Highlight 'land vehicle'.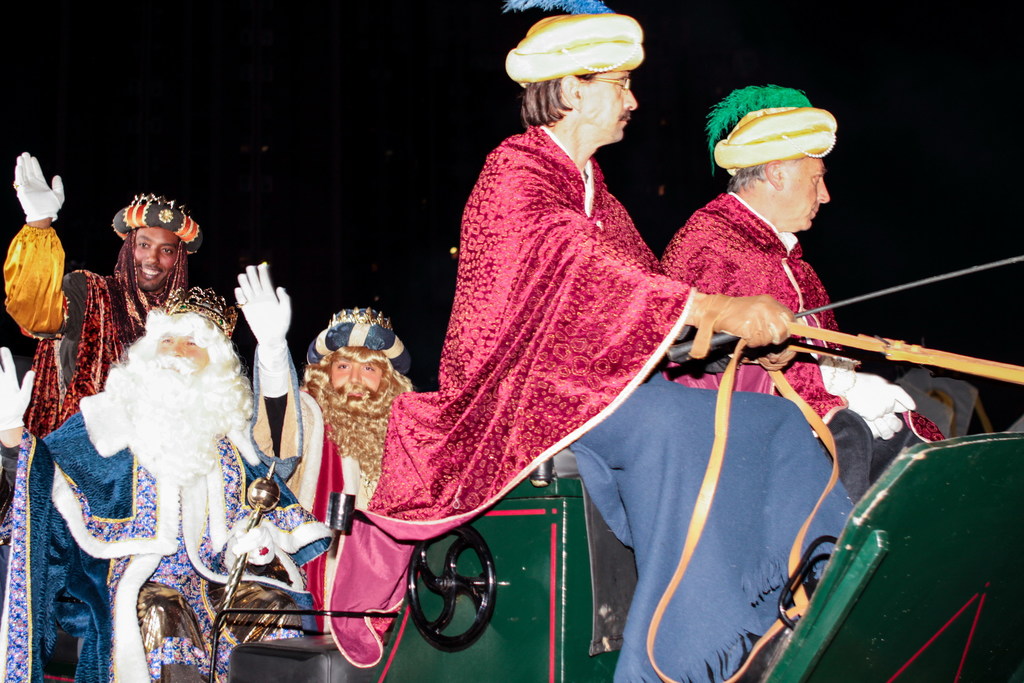
Highlighted region: box(161, 252, 1023, 682).
